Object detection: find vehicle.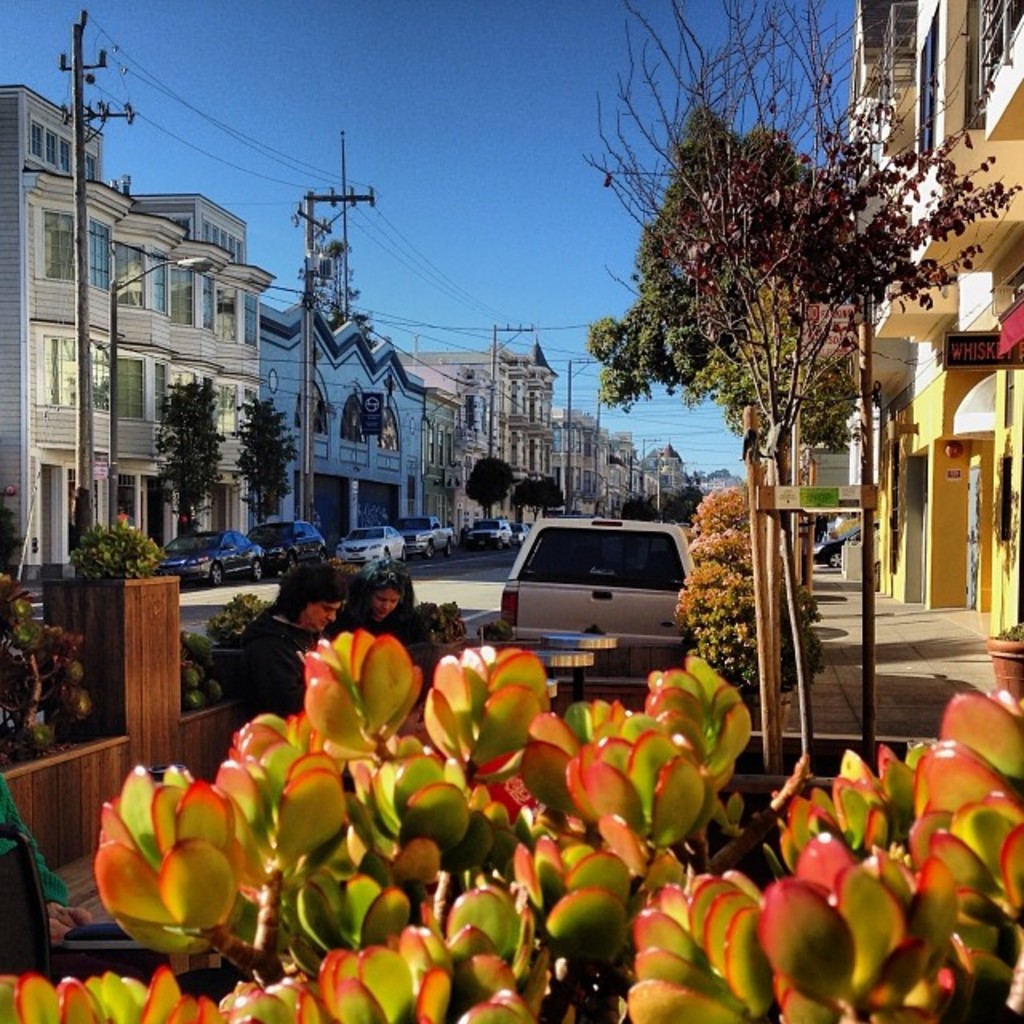
517:520:530:542.
